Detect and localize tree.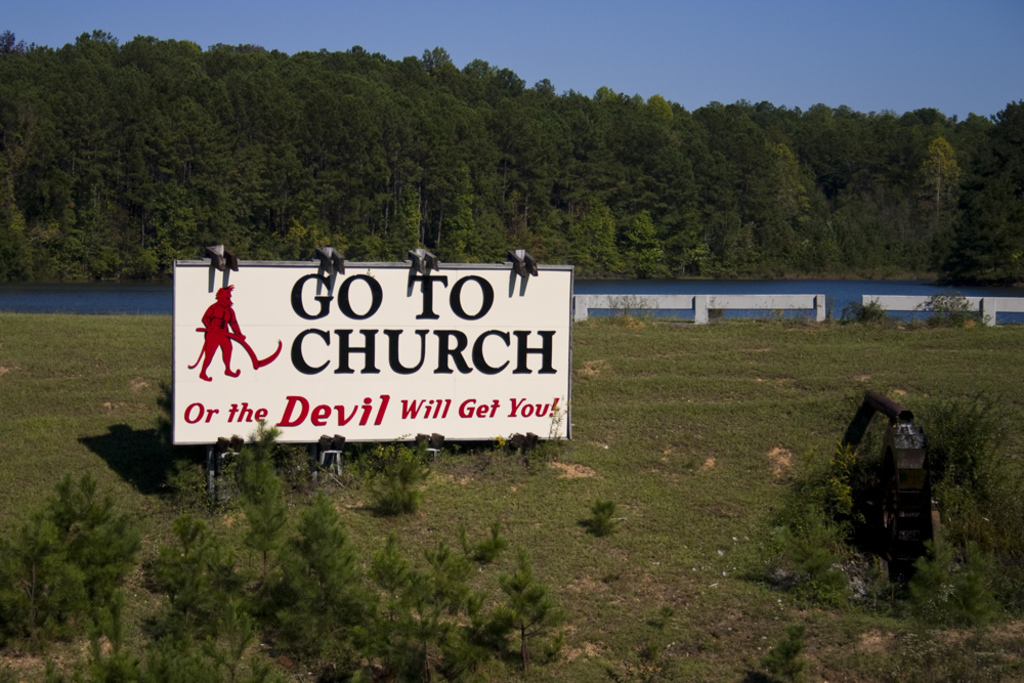
Localized at box(583, 499, 617, 543).
